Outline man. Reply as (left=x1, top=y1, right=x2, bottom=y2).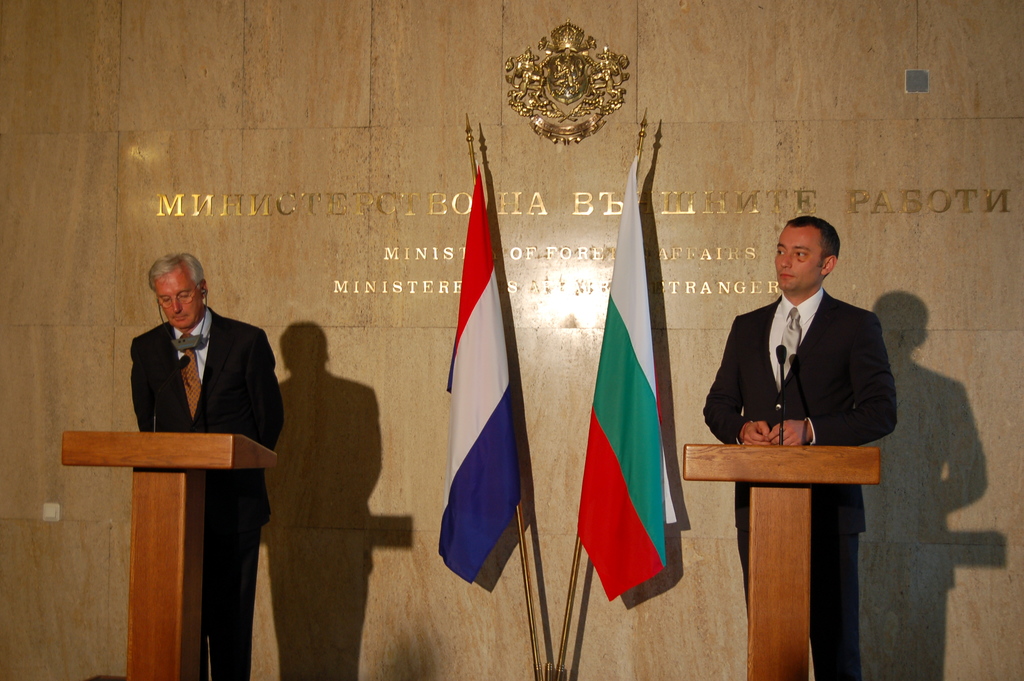
(left=699, top=214, right=906, bottom=680).
